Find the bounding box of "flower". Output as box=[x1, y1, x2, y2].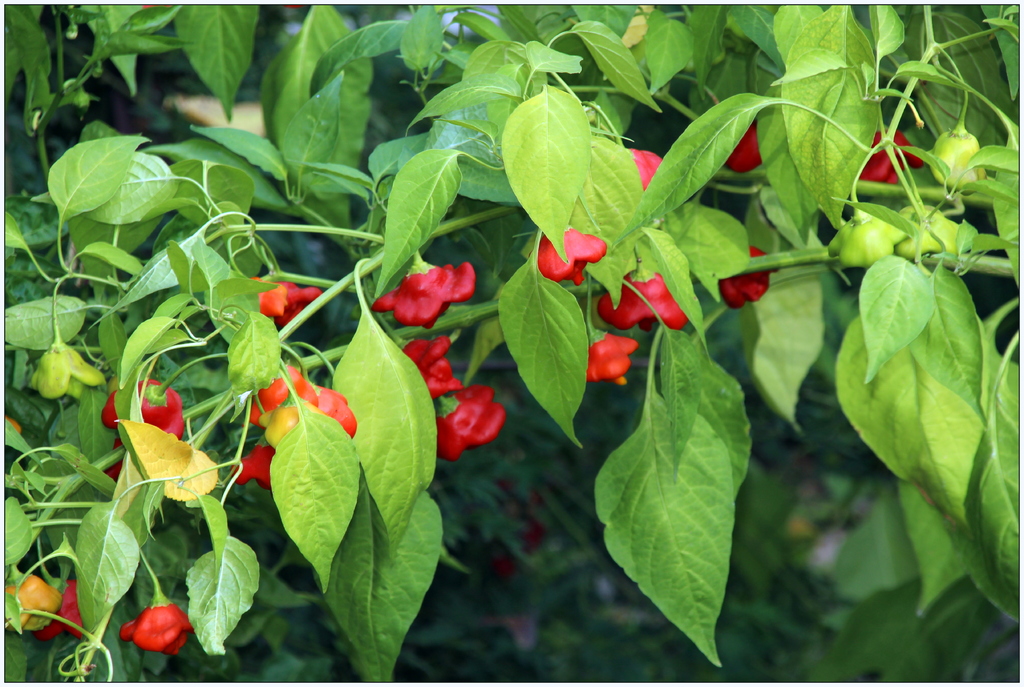
box=[598, 275, 687, 327].
